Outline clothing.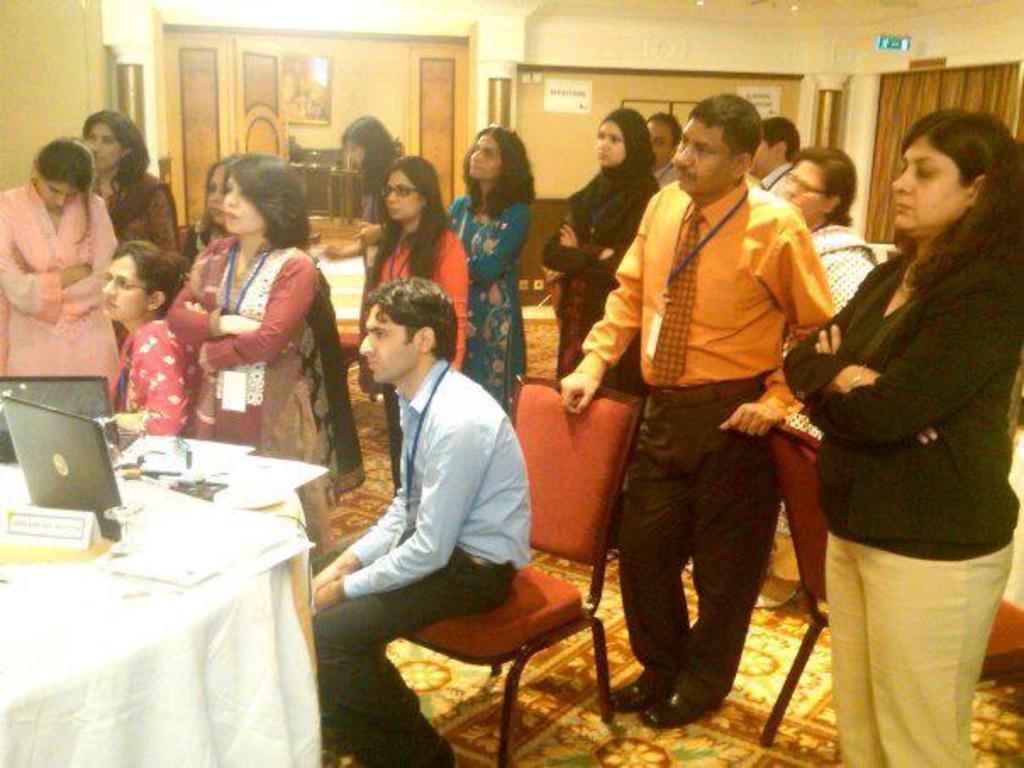
Outline: region(159, 232, 326, 583).
